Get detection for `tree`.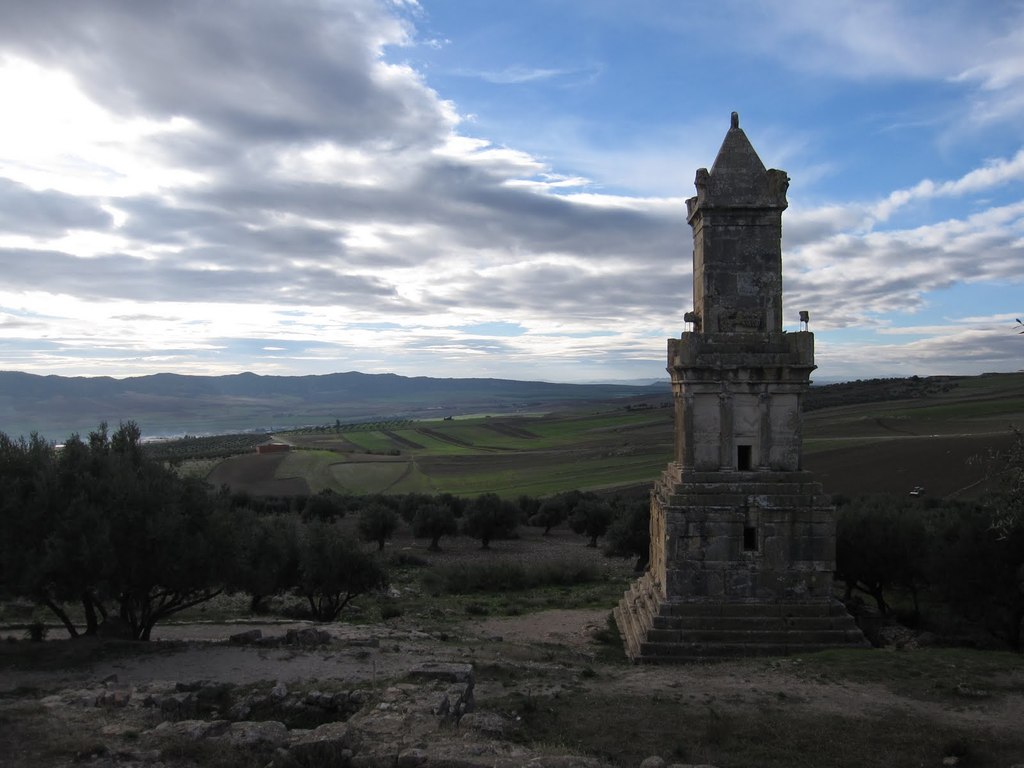
Detection: x1=38, y1=402, x2=246, y2=647.
